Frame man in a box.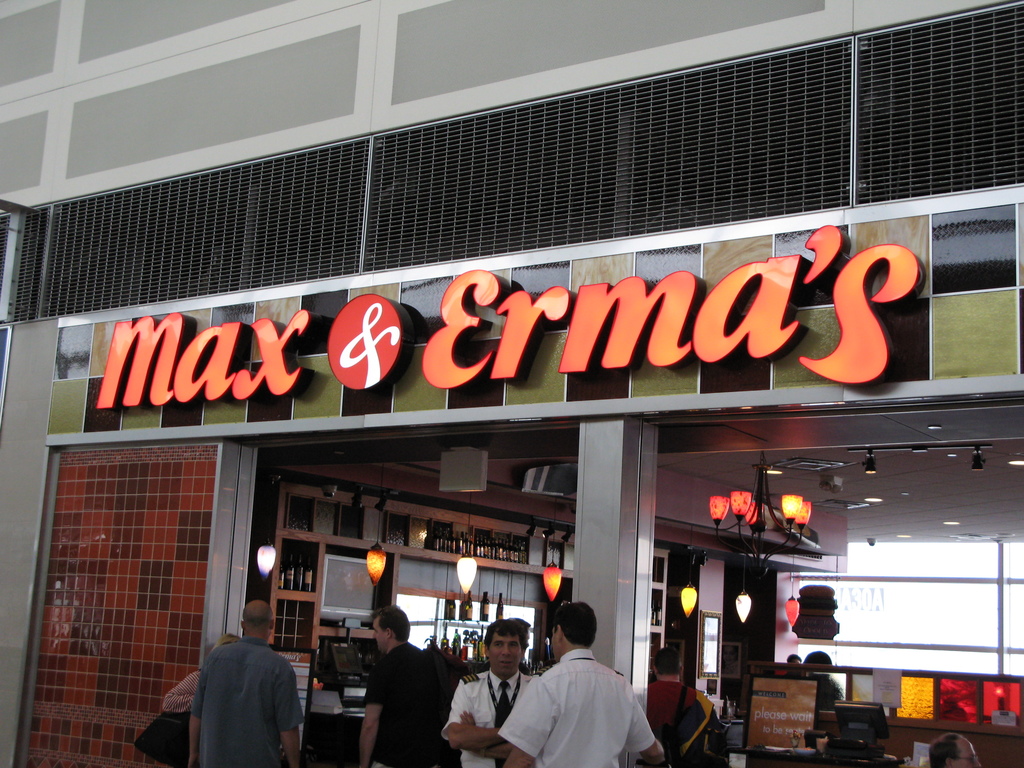
x1=188, y1=600, x2=305, y2=767.
